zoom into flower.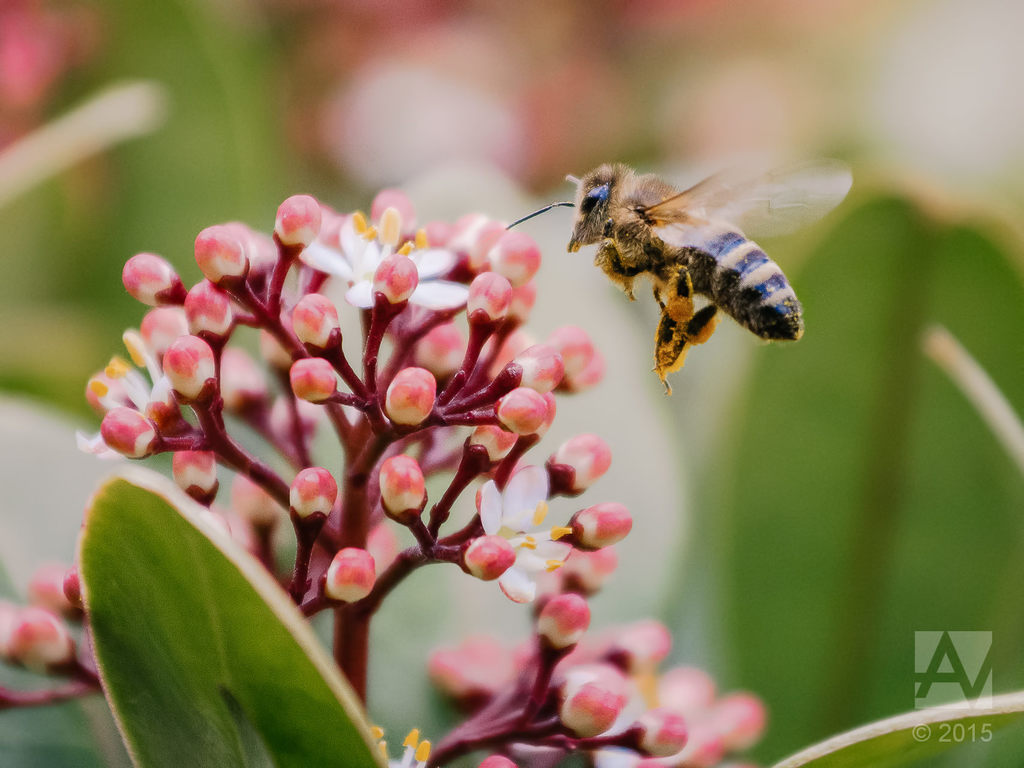
Zoom target: bbox=(461, 463, 573, 602).
